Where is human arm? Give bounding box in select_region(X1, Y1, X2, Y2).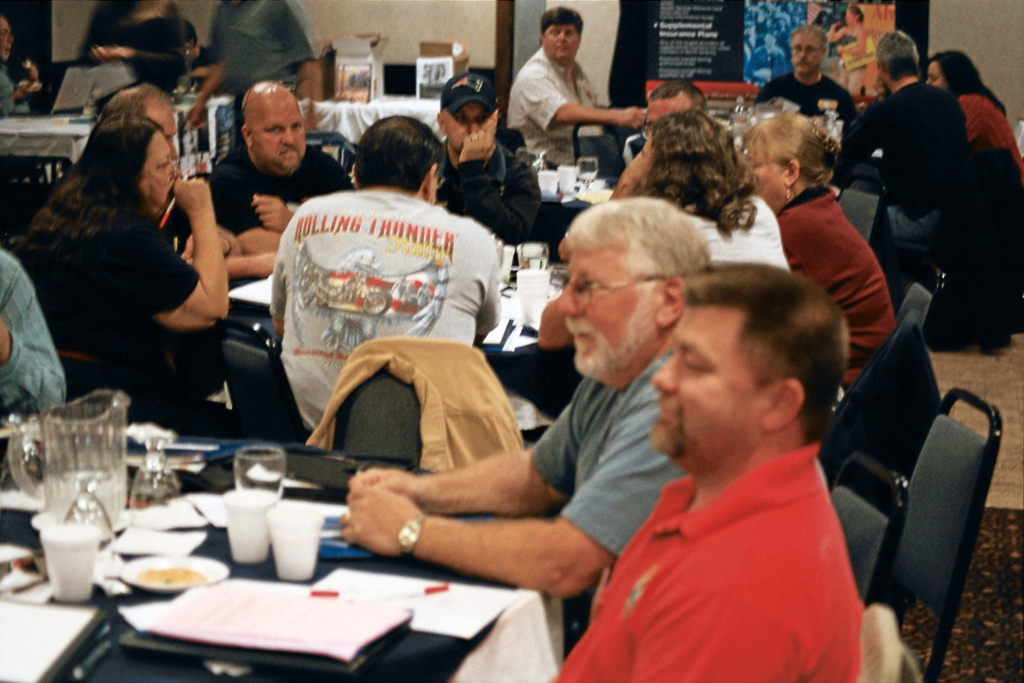
select_region(184, 231, 238, 259).
